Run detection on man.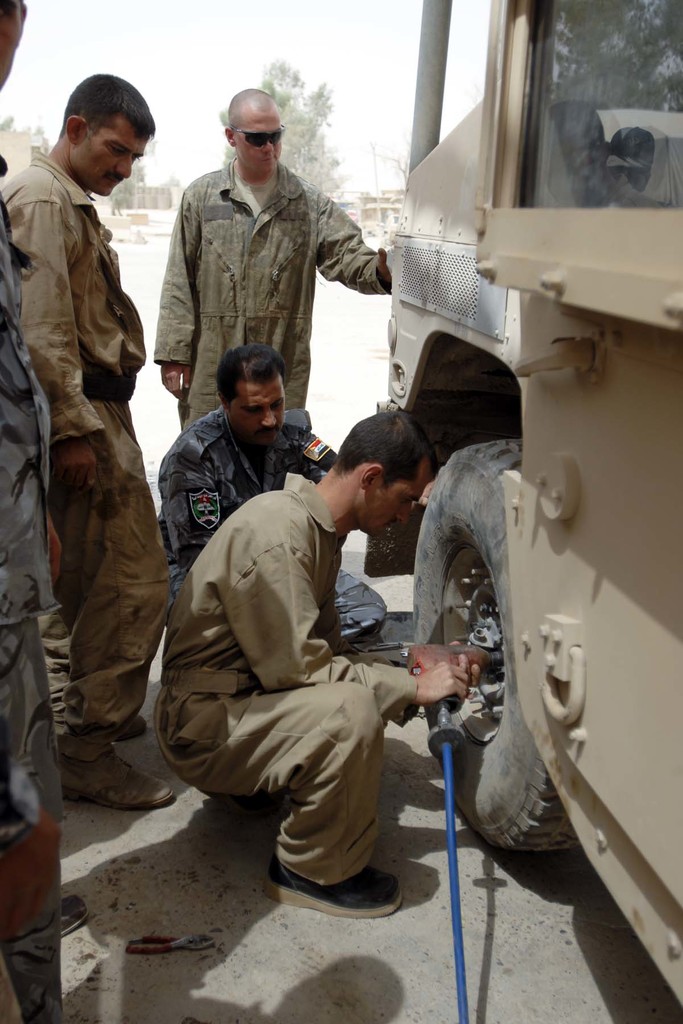
Result: select_region(161, 342, 396, 652).
